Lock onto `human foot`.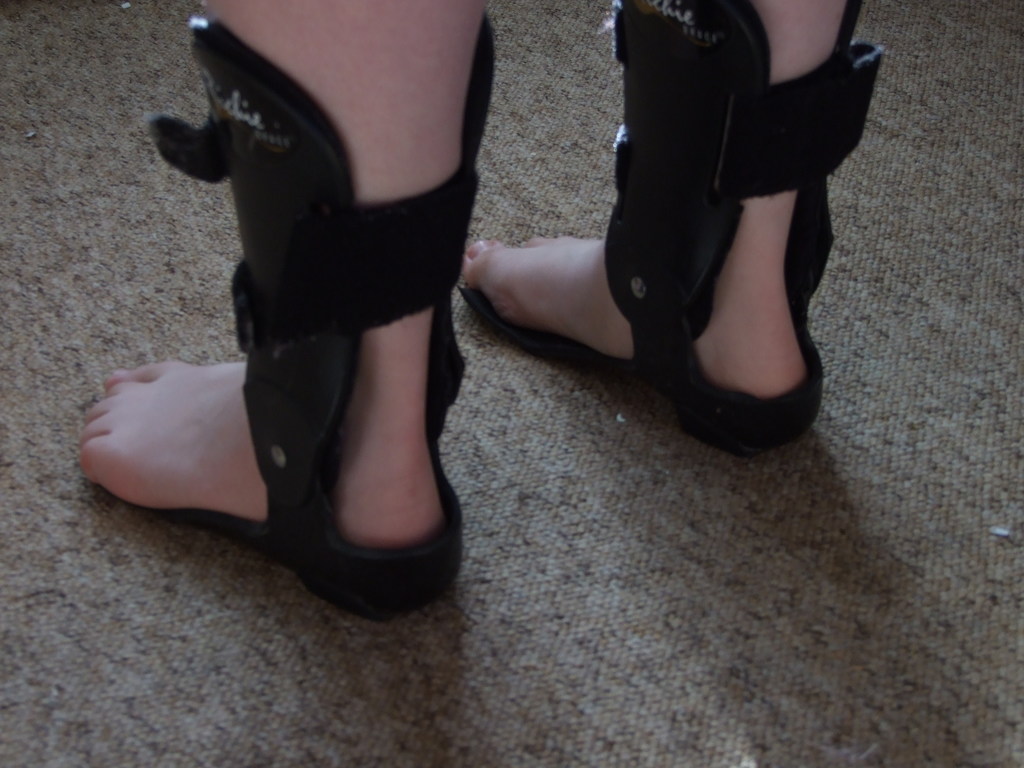
Locked: bbox(76, 333, 452, 584).
